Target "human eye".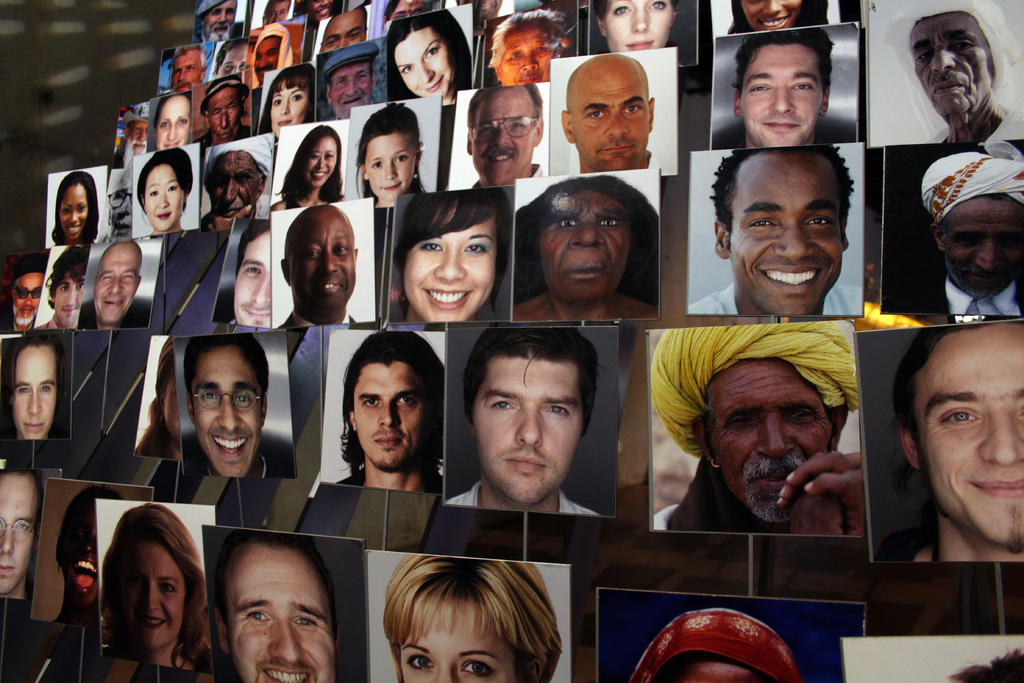
Target region: [left=999, top=238, right=1013, bottom=250].
